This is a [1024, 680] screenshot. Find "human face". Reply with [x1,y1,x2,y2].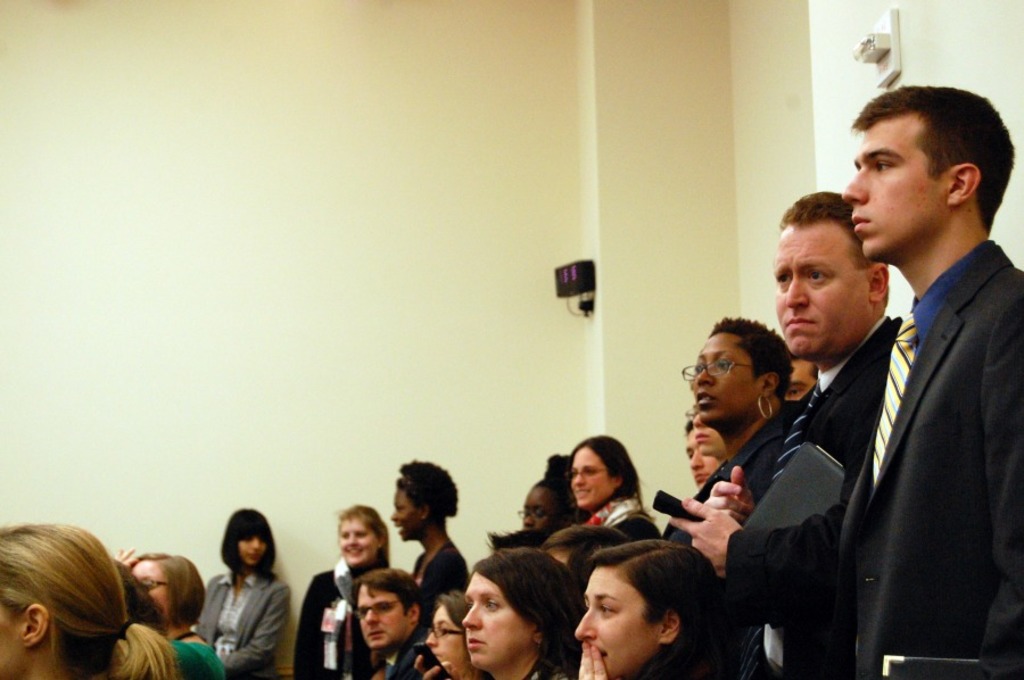
[777,221,873,357].
